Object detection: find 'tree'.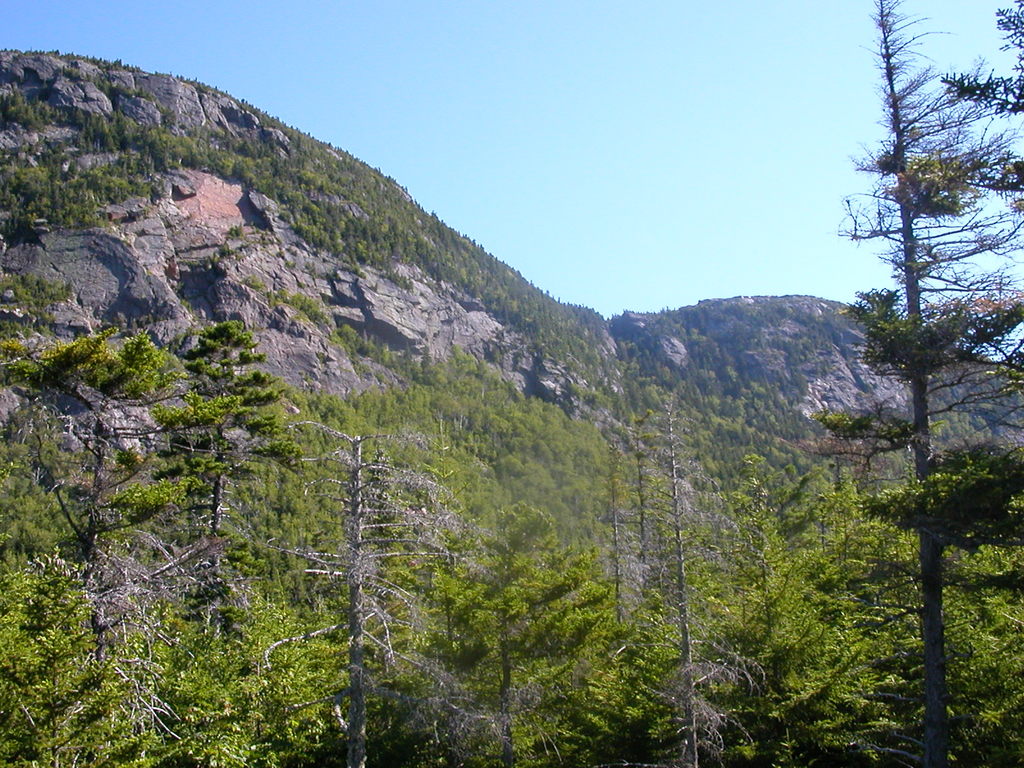
4 299 159 756.
